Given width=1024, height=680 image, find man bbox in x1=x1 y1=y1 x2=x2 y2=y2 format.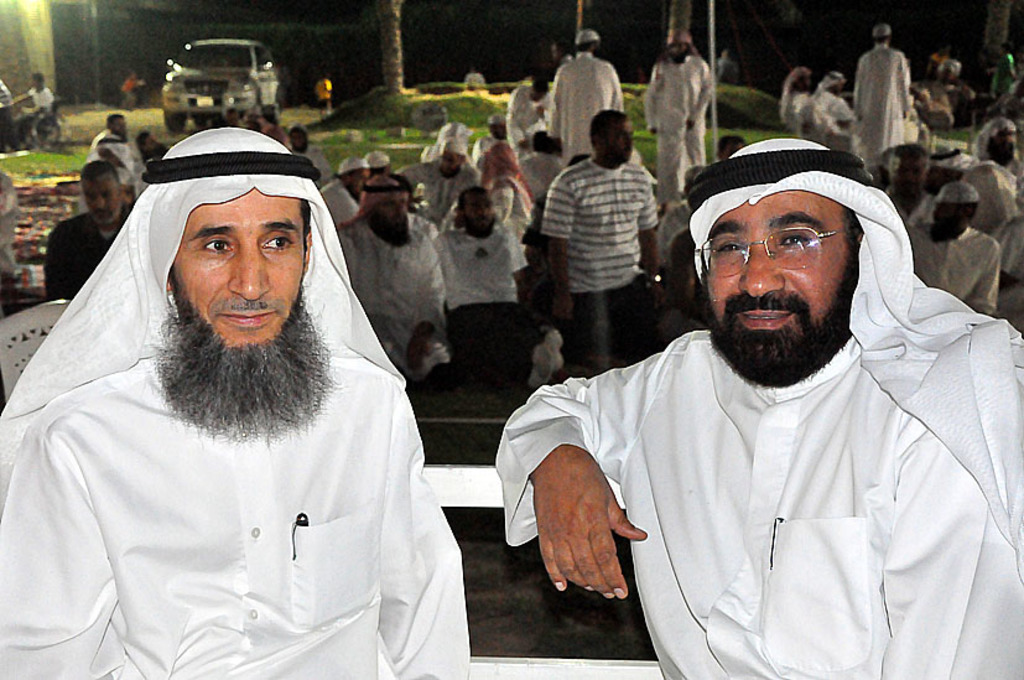
x1=770 y1=57 x2=807 y2=135.
